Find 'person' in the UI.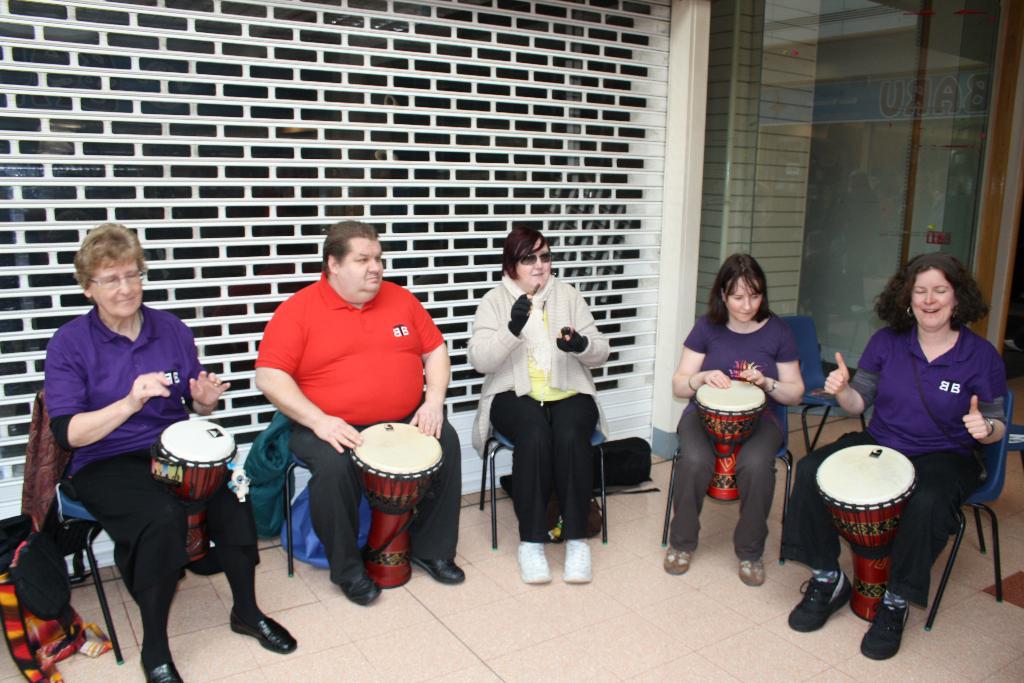
UI element at [left=45, top=217, right=294, bottom=682].
